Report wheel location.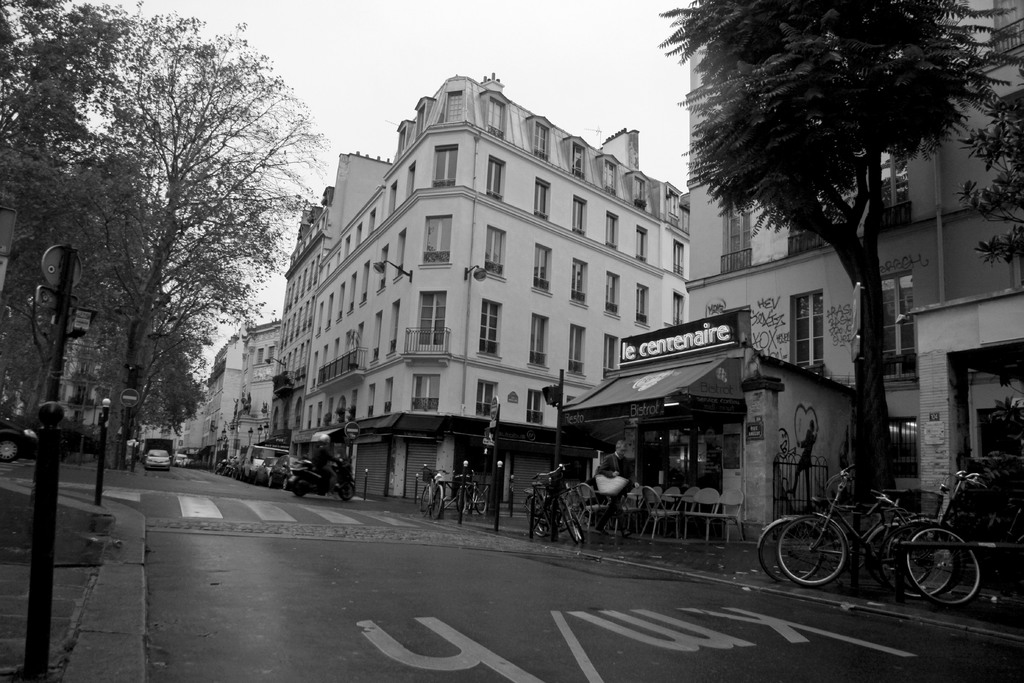
Report: rect(572, 514, 584, 541).
